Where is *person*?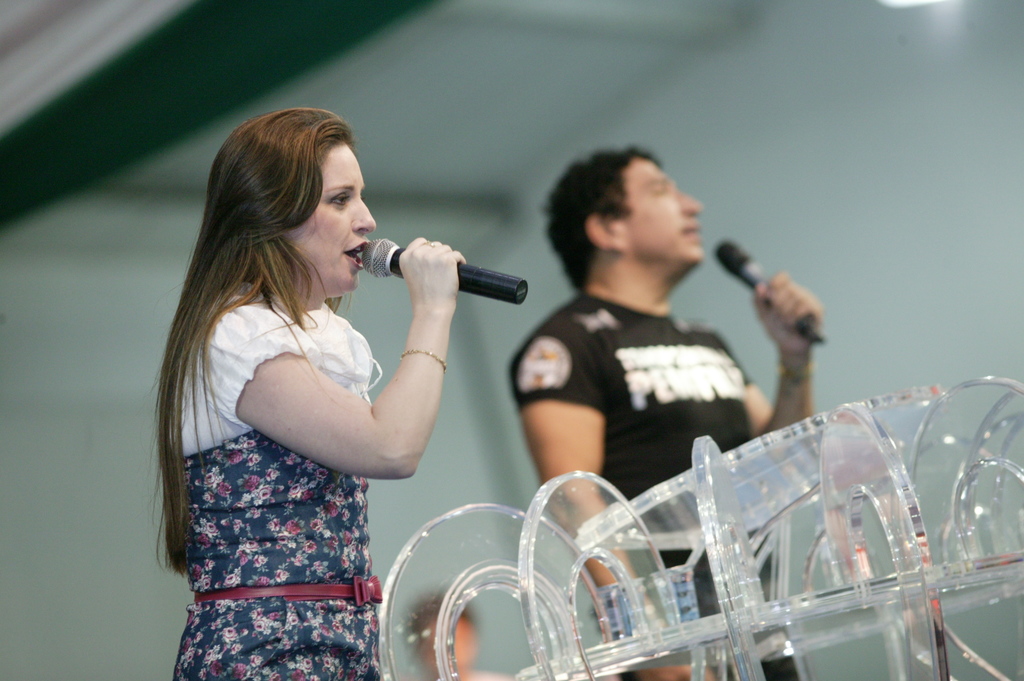
(x1=506, y1=145, x2=830, y2=680).
